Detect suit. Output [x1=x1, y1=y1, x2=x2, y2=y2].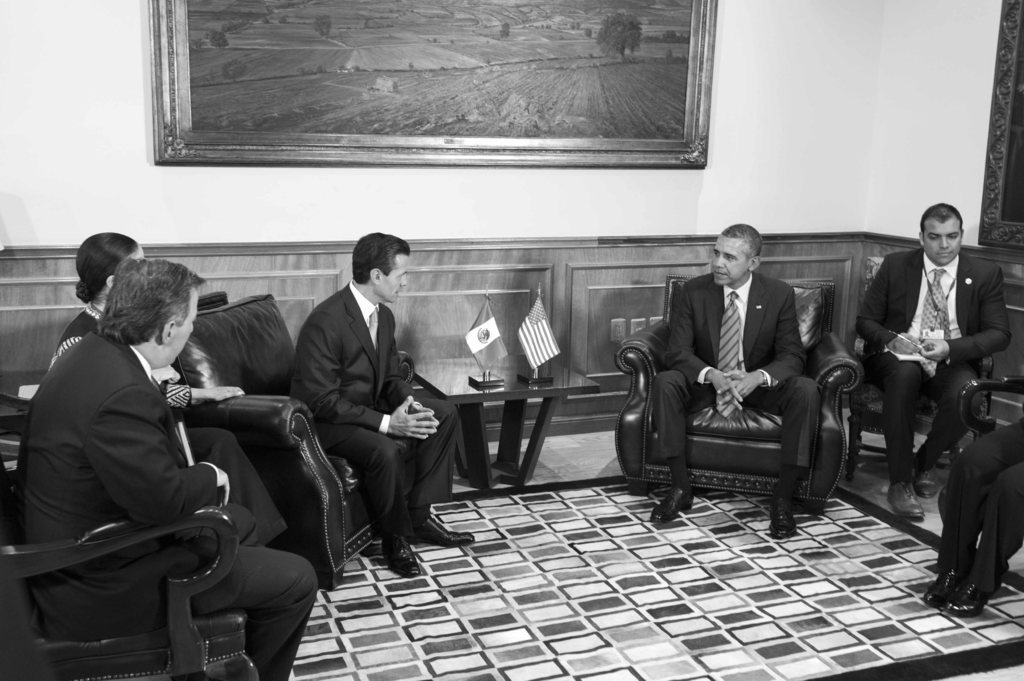
[x1=14, y1=330, x2=320, y2=680].
